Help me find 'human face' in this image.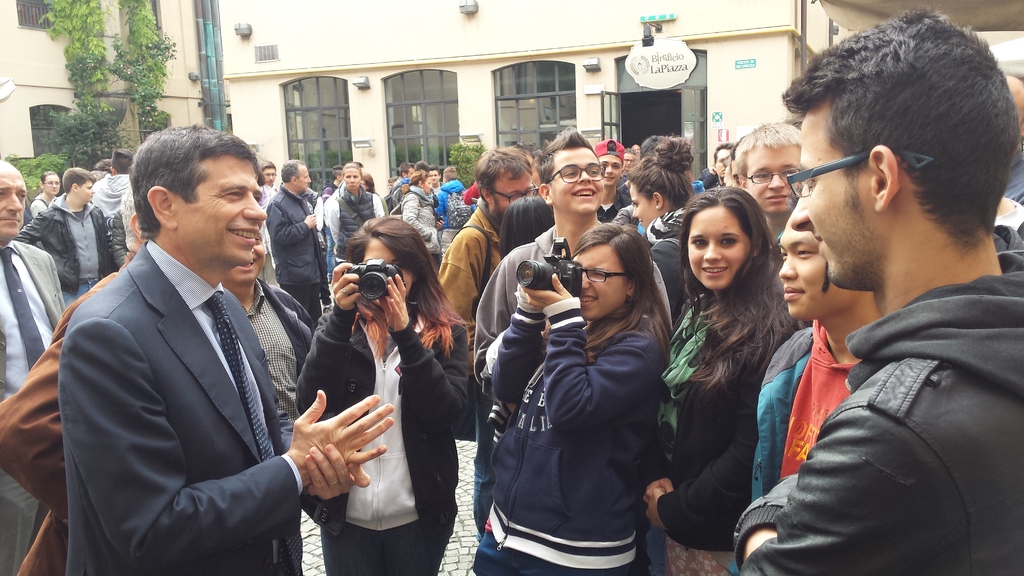
Found it: region(45, 174, 60, 193).
